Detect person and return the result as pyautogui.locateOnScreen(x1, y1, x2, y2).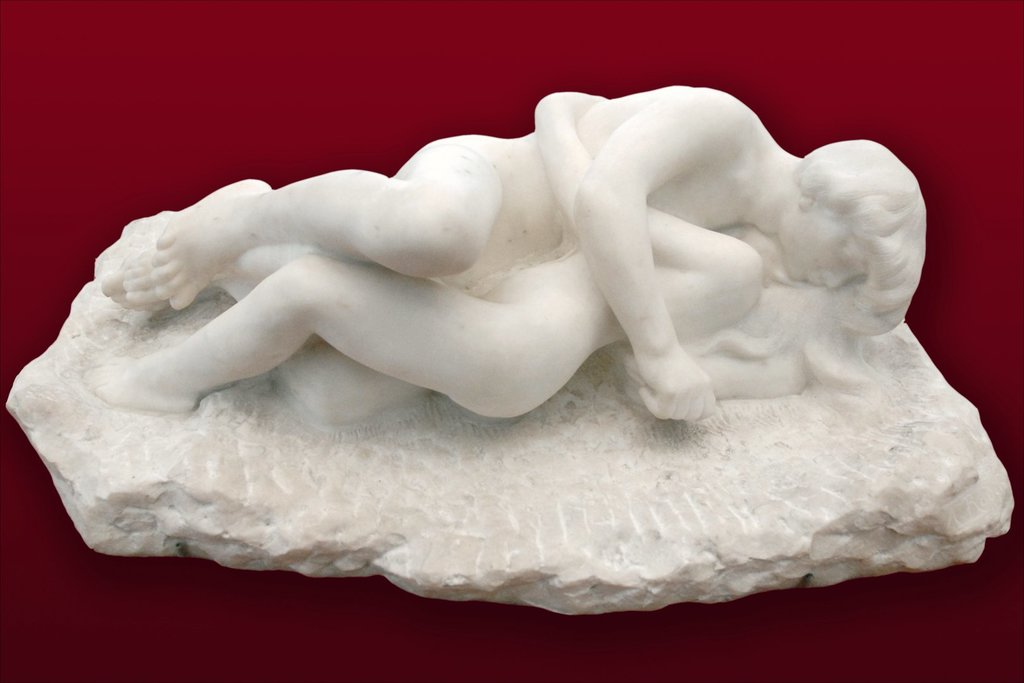
pyautogui.locateOnScreen(79, 89, 922, 424).
